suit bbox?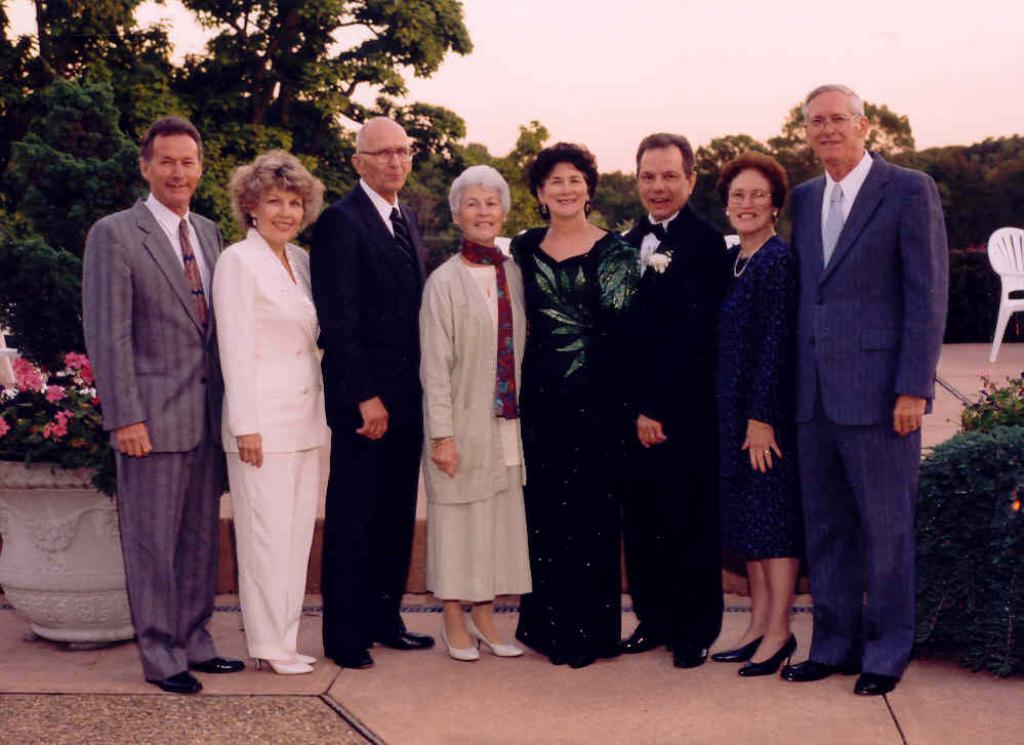
<region>304, 179, 427, 646</region>
